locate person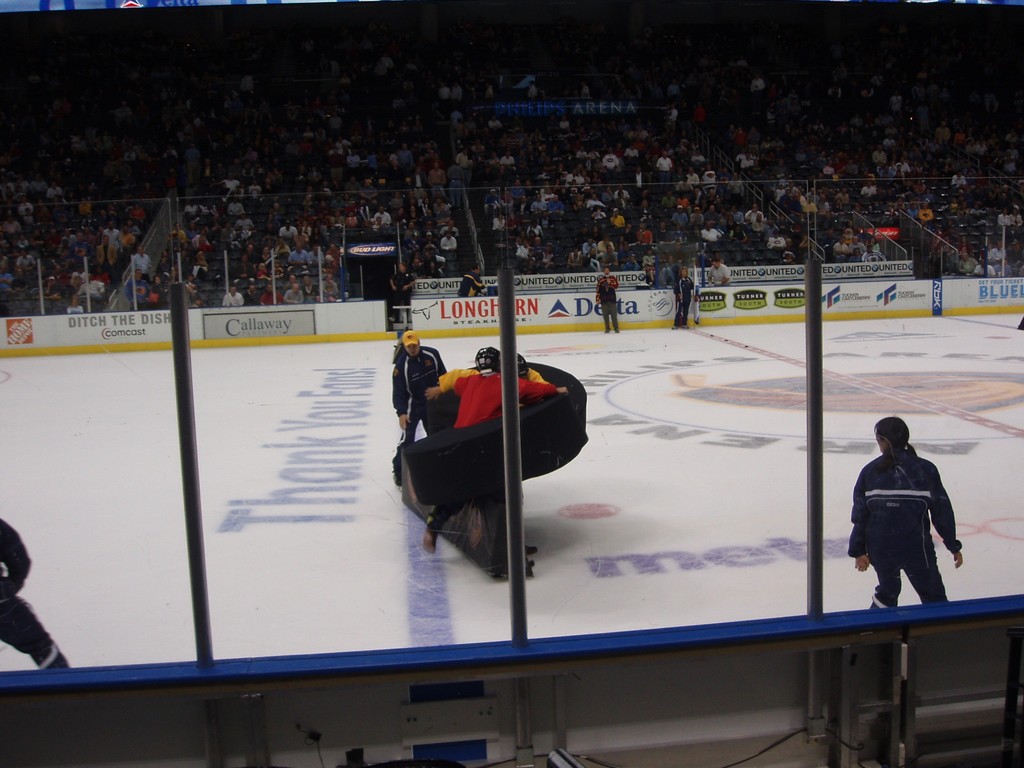
{"left": 374, "top": 205, "right": 390, "bottom": 224}
